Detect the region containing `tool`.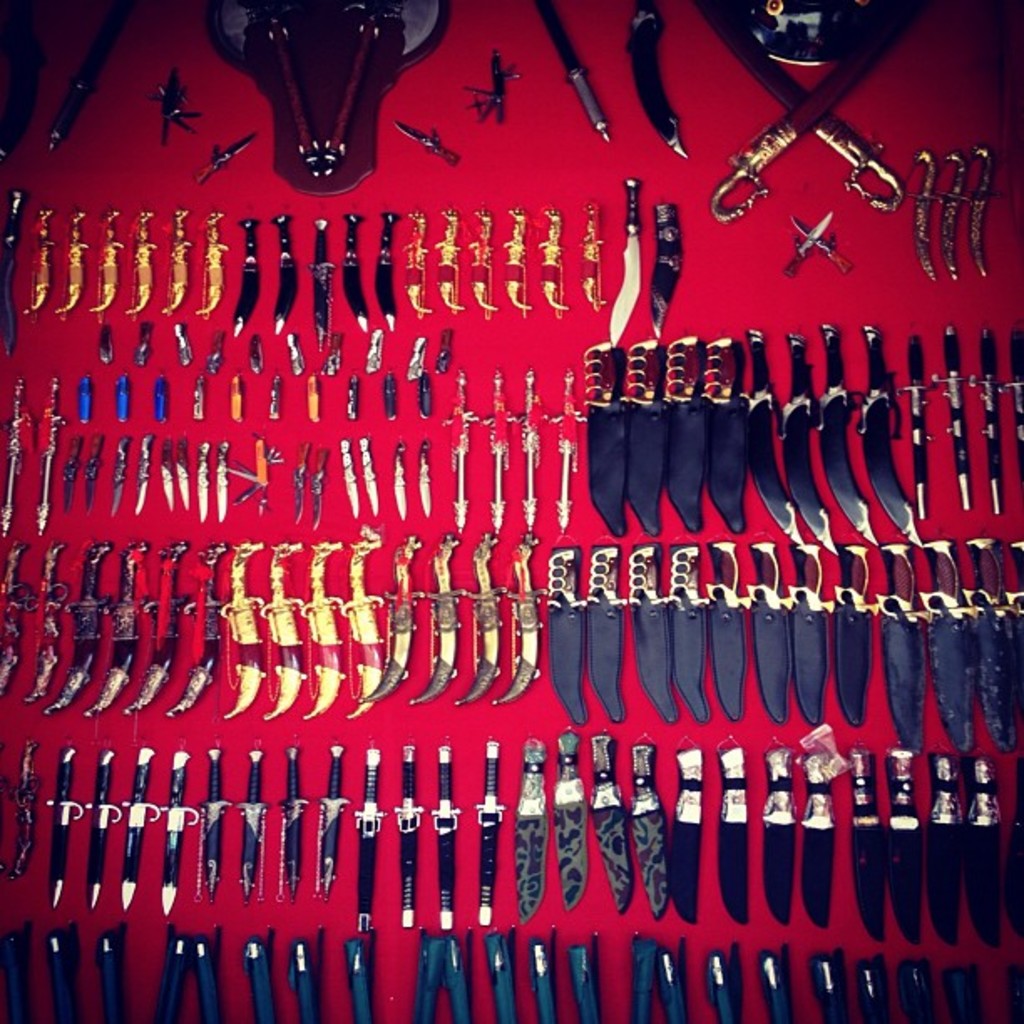
191 743 231 890.
